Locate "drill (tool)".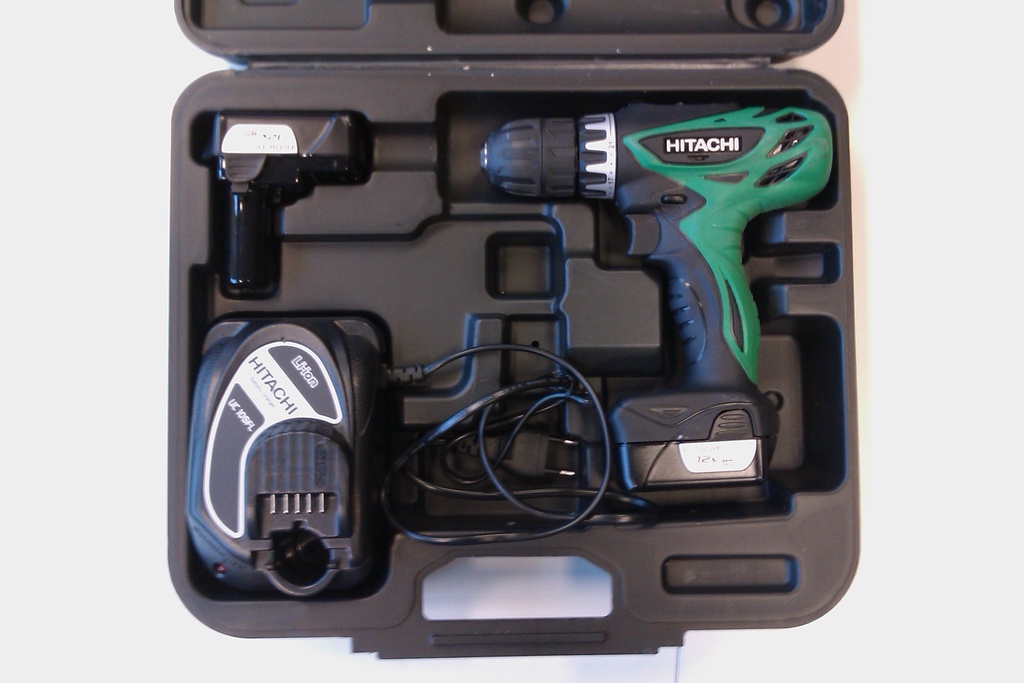
Bounding box: region(447, 73, 847, 559).
